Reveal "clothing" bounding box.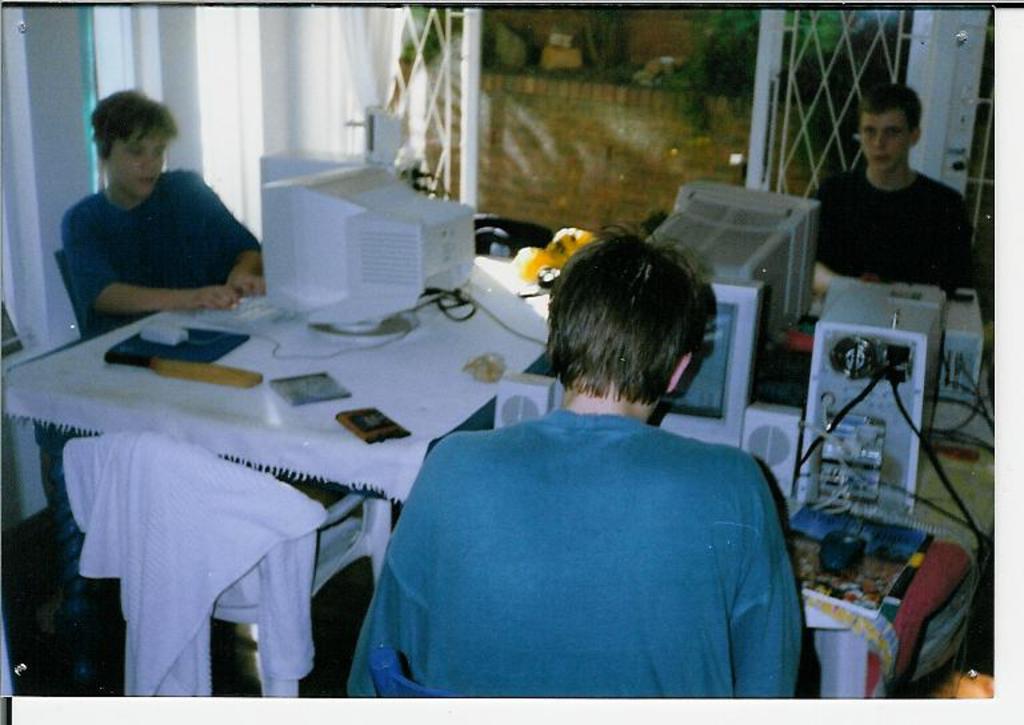
Revealed: (369,355,813,724).
